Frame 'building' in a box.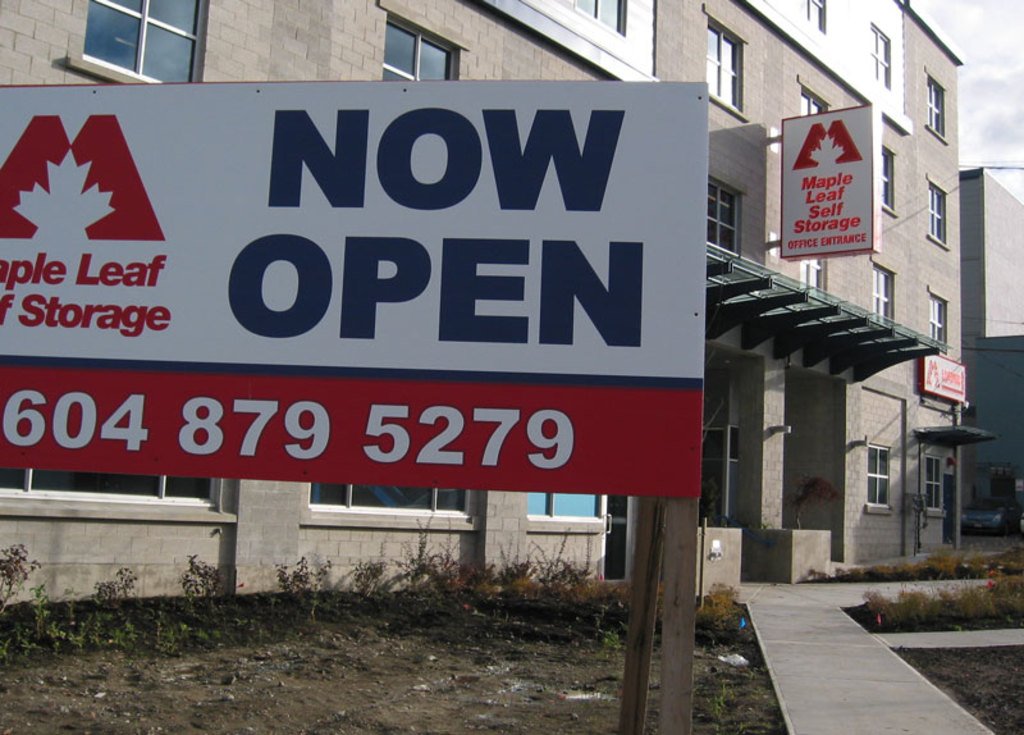
left=0, top=0, right=996, bottom=606.
